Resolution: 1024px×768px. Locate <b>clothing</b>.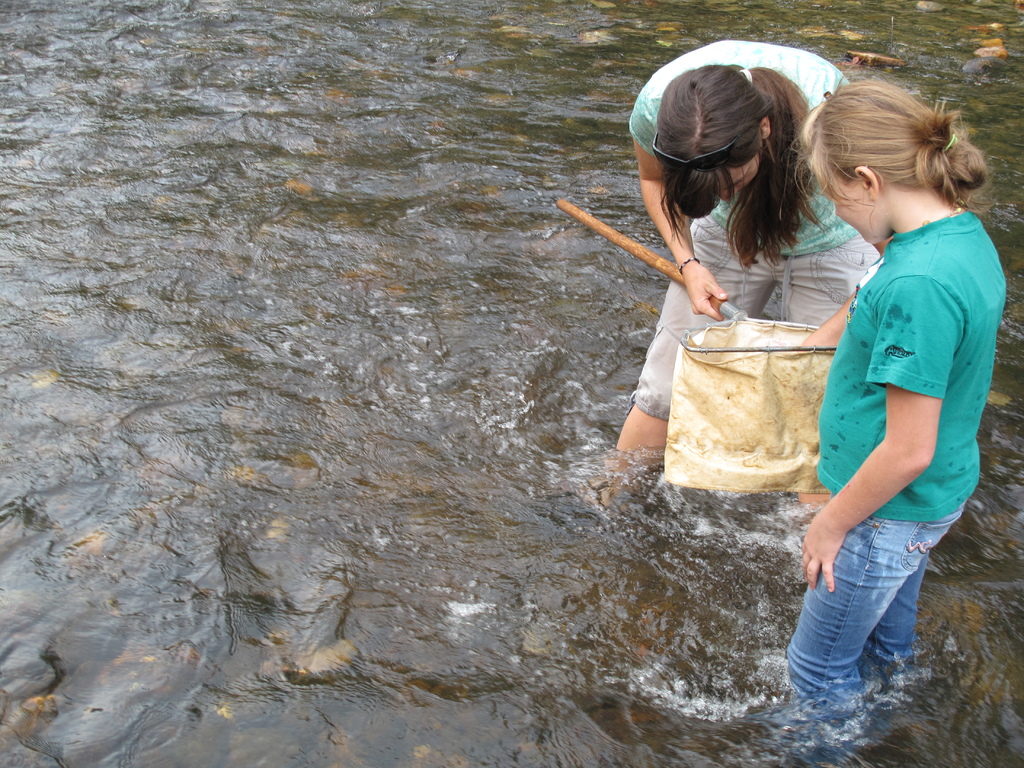
{"x1": 598, "y1": 143, "x2": 867, "y2": 469}.
